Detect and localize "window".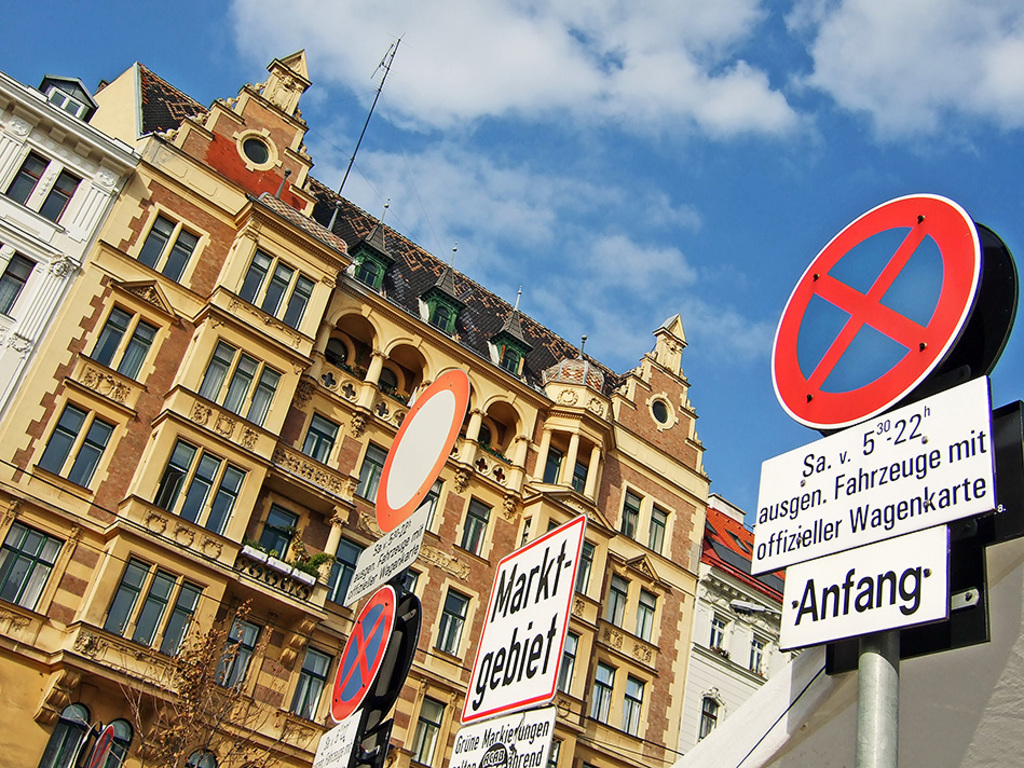
Localized at bbox=[158, 435, 243, 532].
